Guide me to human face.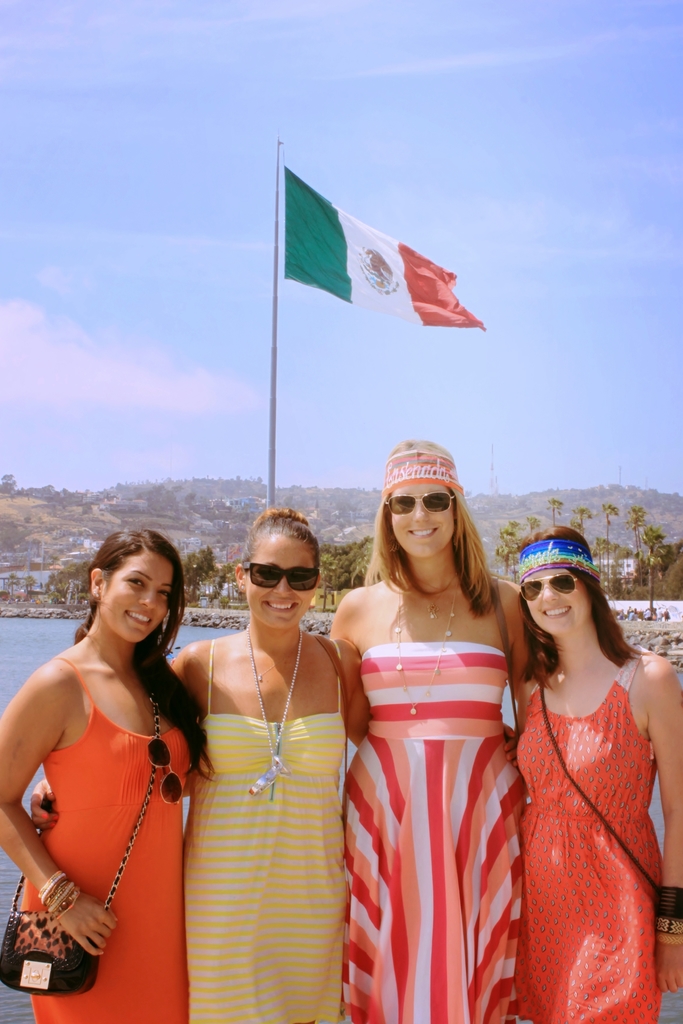
Guidance: 104 548 170 636.
